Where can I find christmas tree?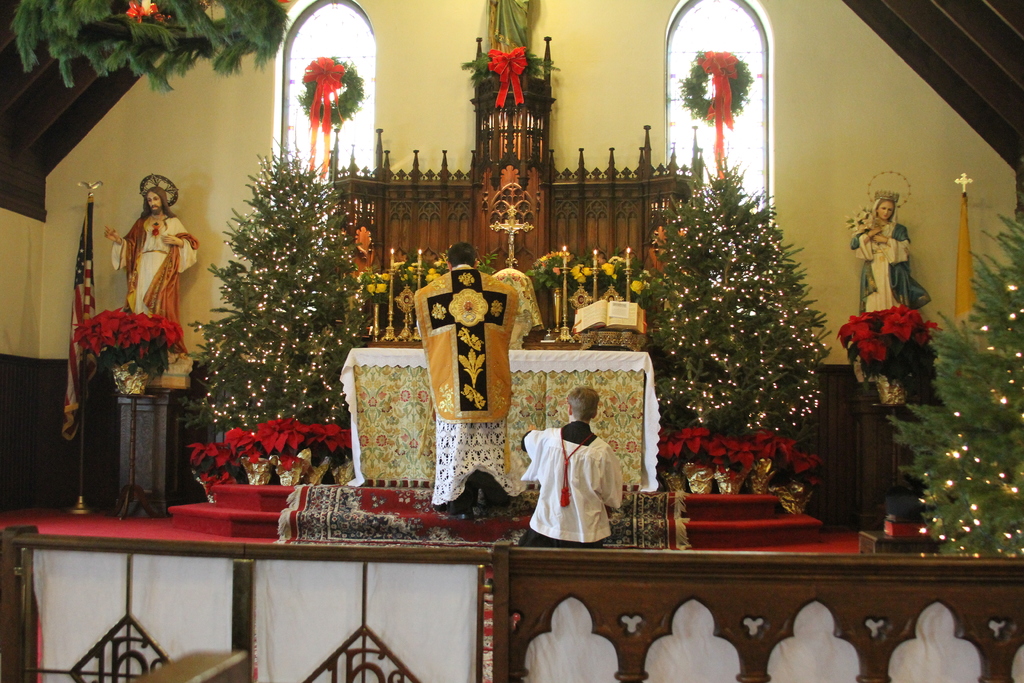
You can find it at 189 146 374 444.
